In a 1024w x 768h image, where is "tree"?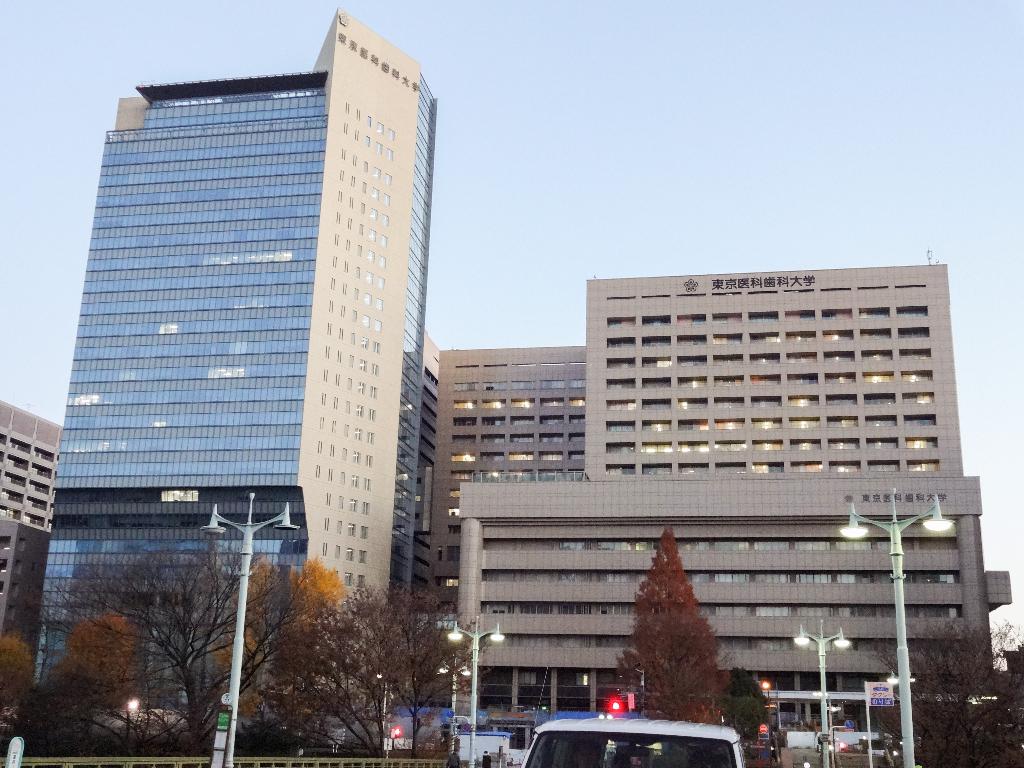
[x1=348, y1=581, x2=496, y2=739].
